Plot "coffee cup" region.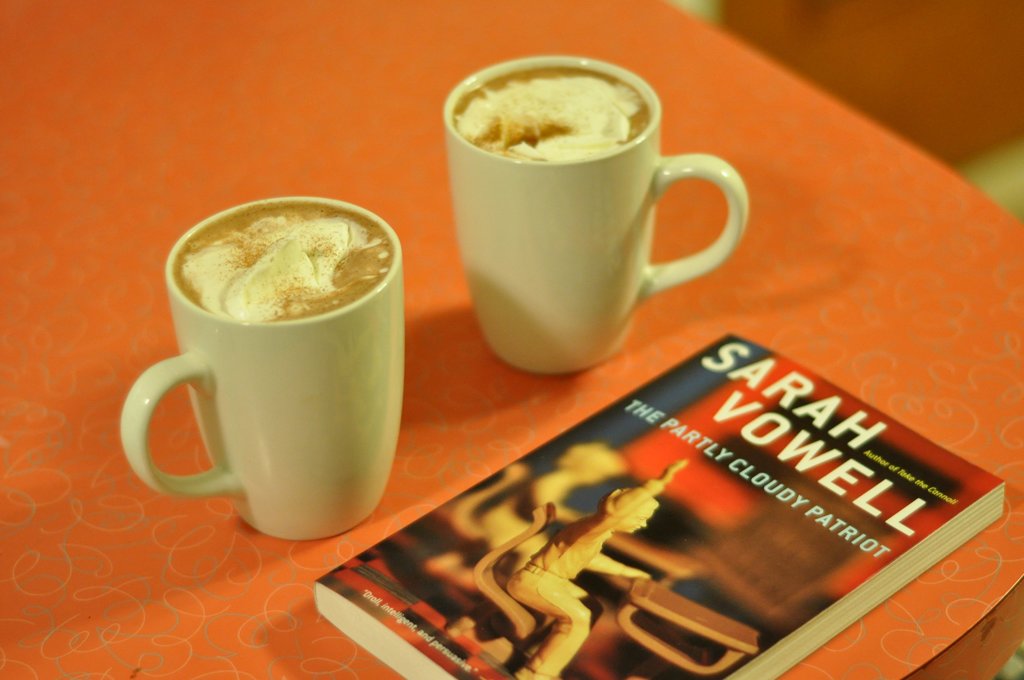
Plotted at [116, 197, 404, 544].
